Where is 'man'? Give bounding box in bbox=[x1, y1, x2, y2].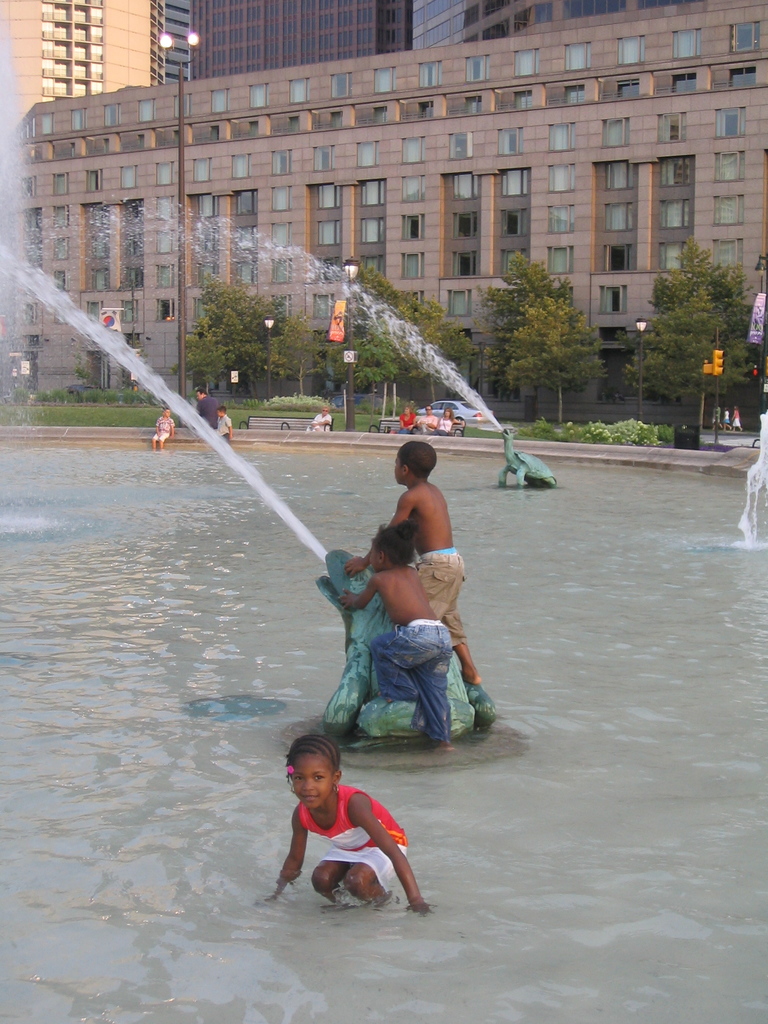
bbox=[412, 403, 440, 436].
